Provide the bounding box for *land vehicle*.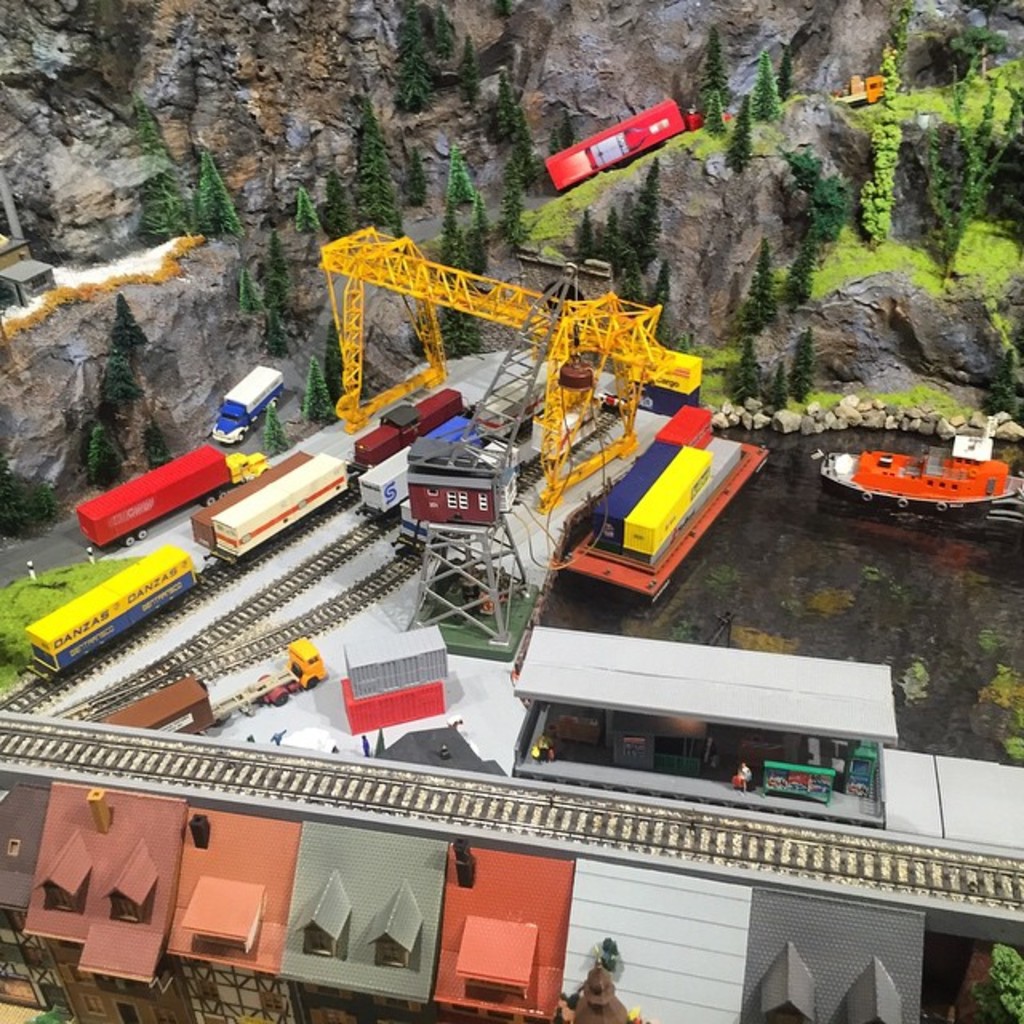
box=[280, 234, 805, 629].
